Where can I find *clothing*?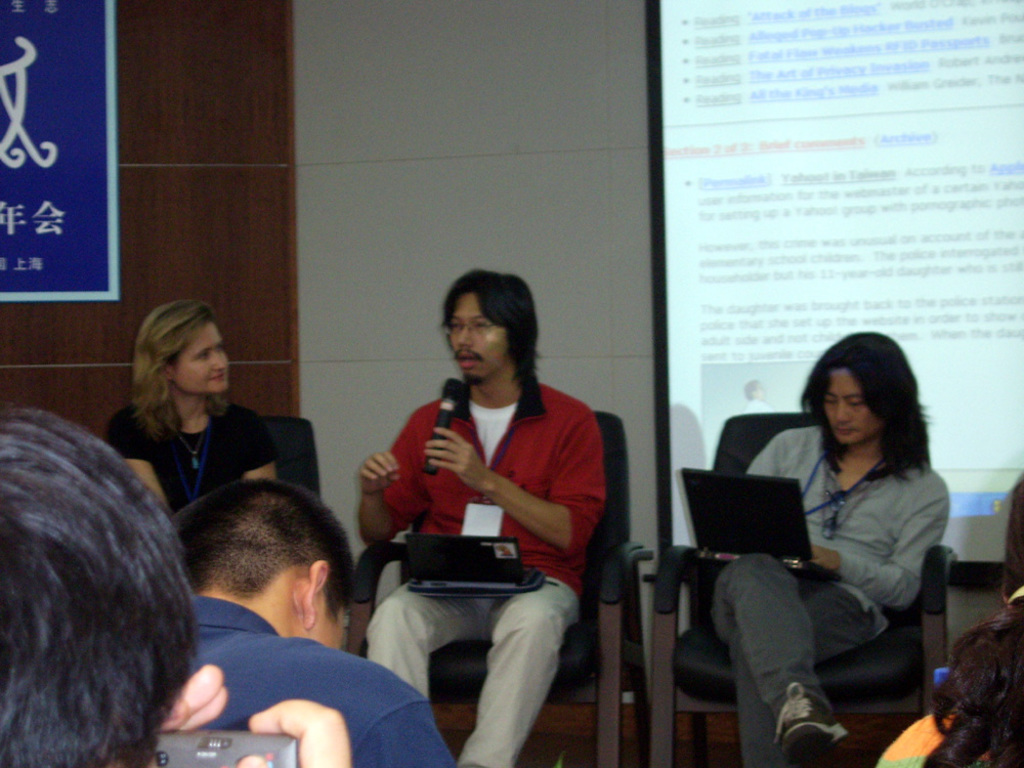
You can find it at left=697, top=417, right=951, bottom=767.
